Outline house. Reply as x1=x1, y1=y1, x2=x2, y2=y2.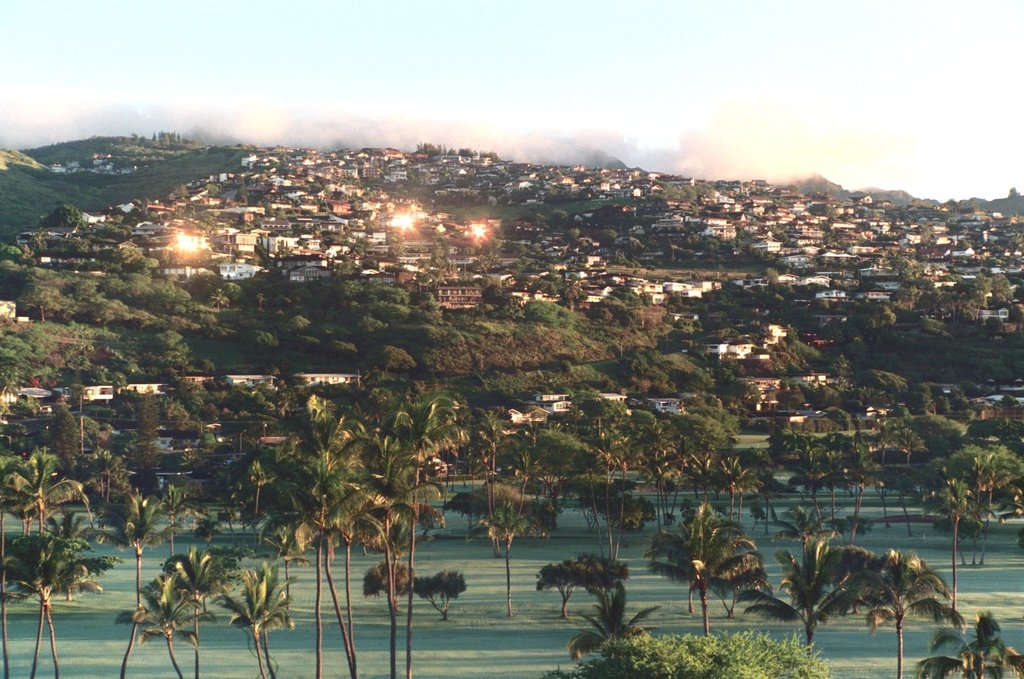
x1=431, y1=189, x2=485, y2=204.
